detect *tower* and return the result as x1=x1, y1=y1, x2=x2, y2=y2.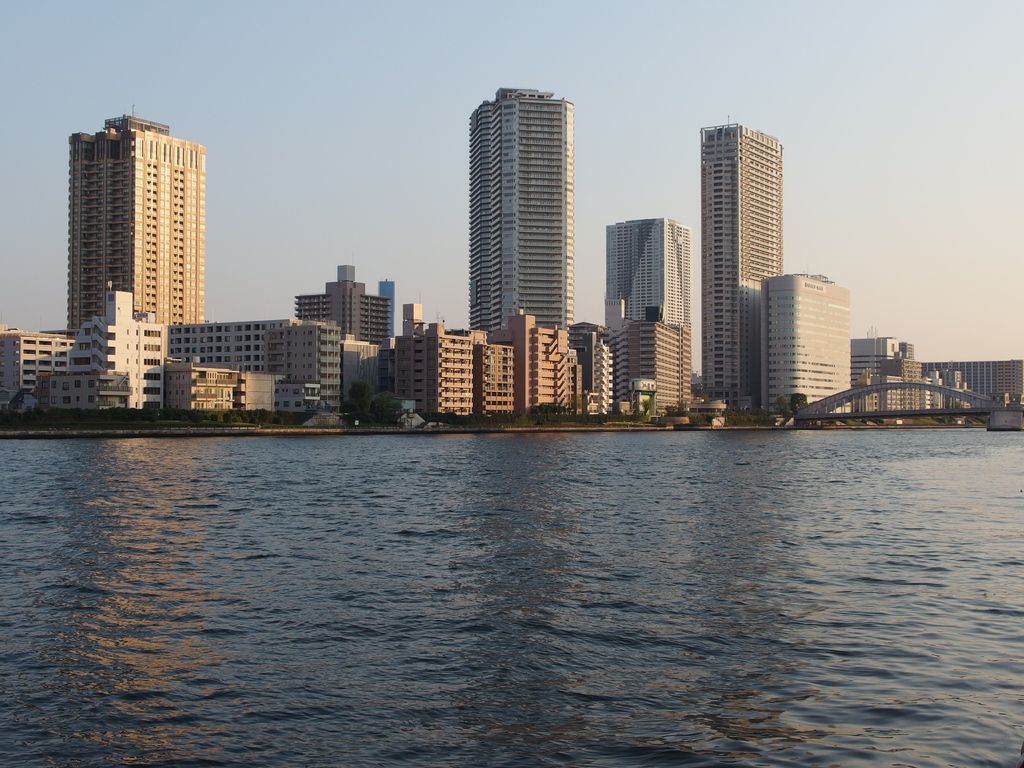
x1=607, y1=223, x2=689, y2=337.
